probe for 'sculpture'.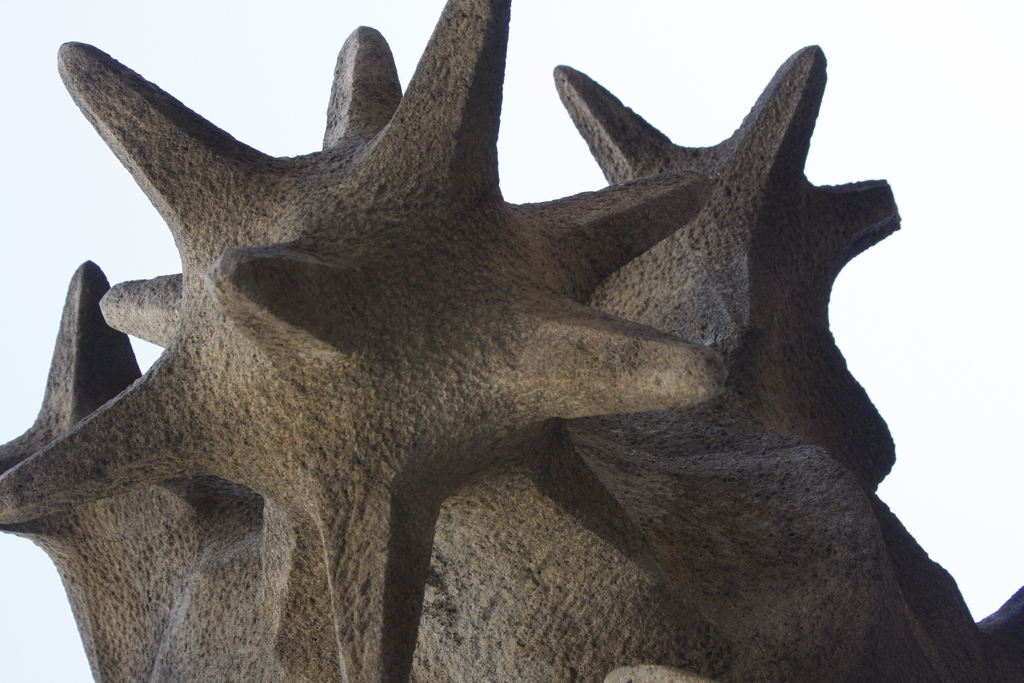
Probe result: (17, 0, 1005, 673).
